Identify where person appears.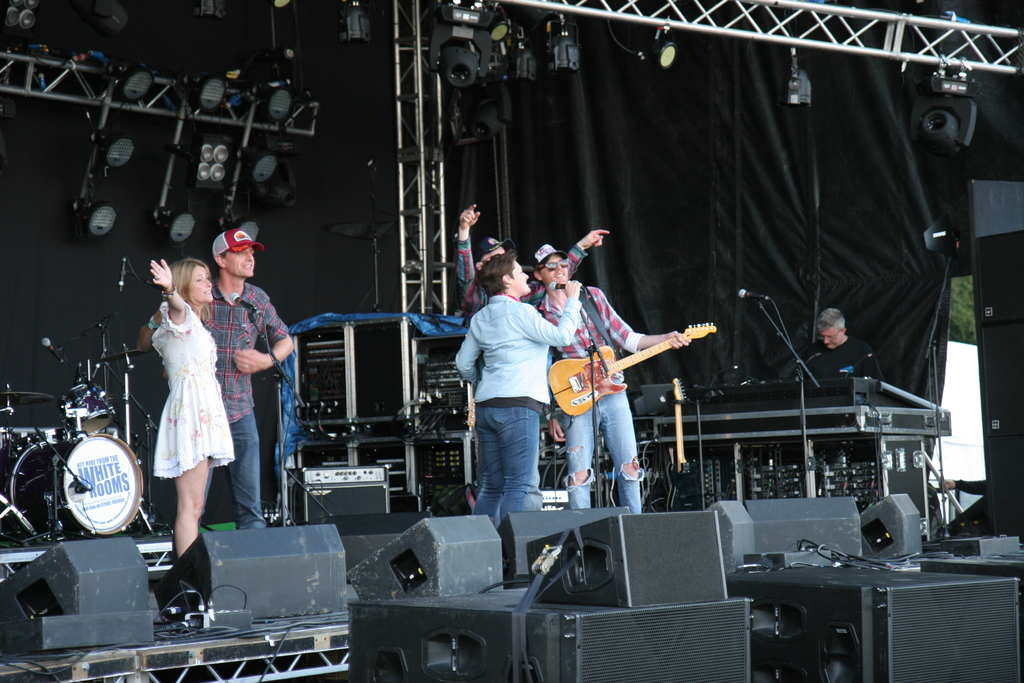
Appears at rect(152, 252, 241, 563).
